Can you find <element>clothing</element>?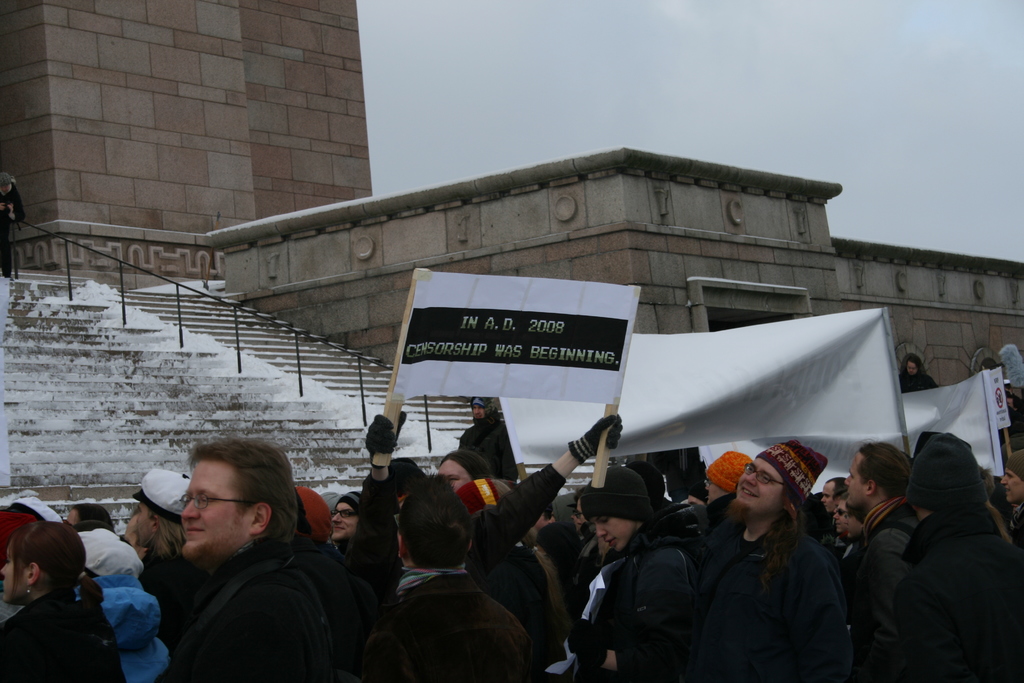
Yes, bounding box: <bbox>374, 571, 520, 682</bbox>.
